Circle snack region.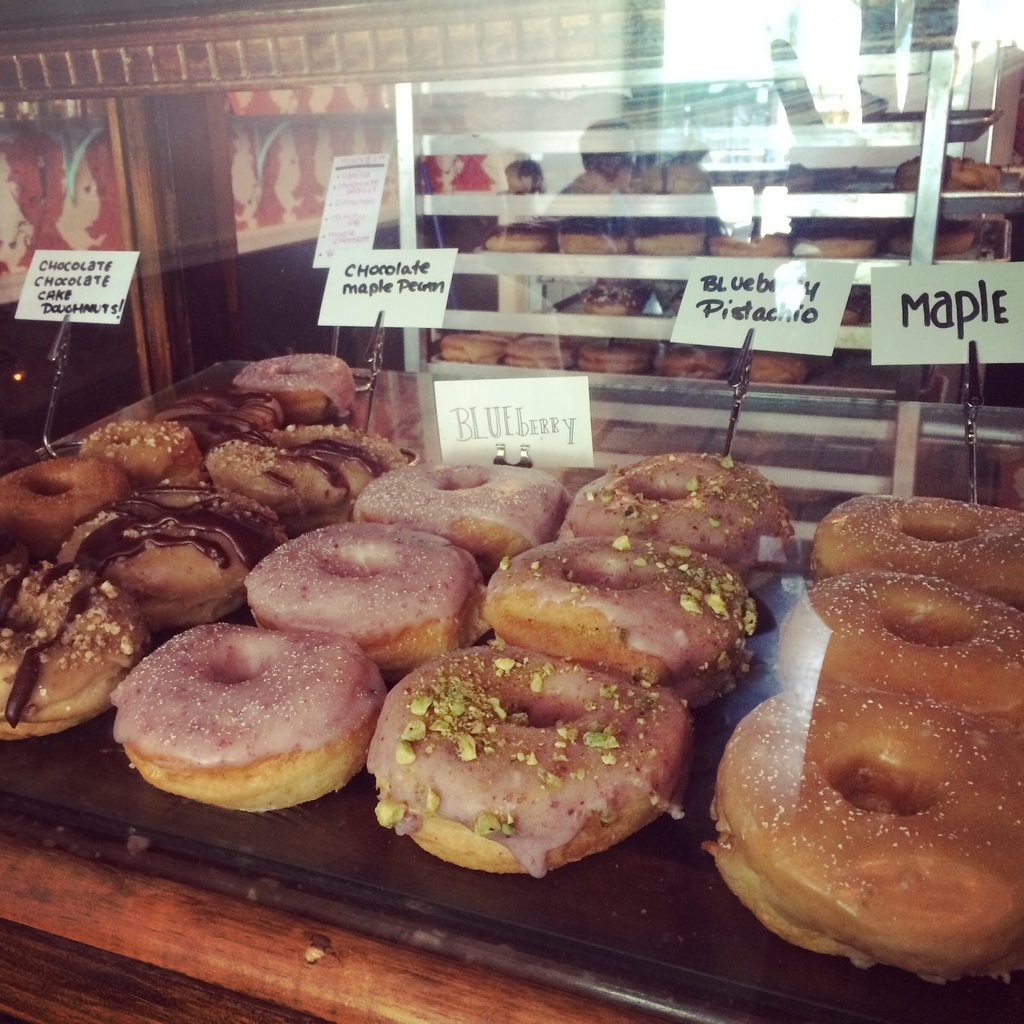
Region: crop(554, 452, 792, 593).
